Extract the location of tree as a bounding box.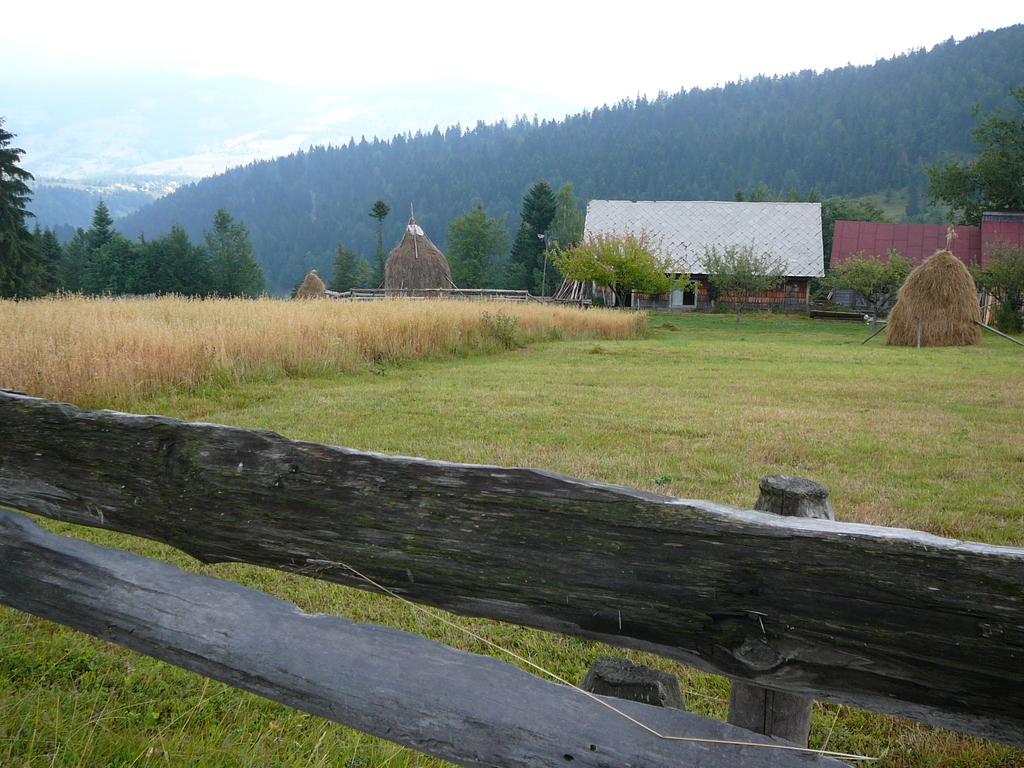
[left=552, top=225, right=695, bottom=308].
